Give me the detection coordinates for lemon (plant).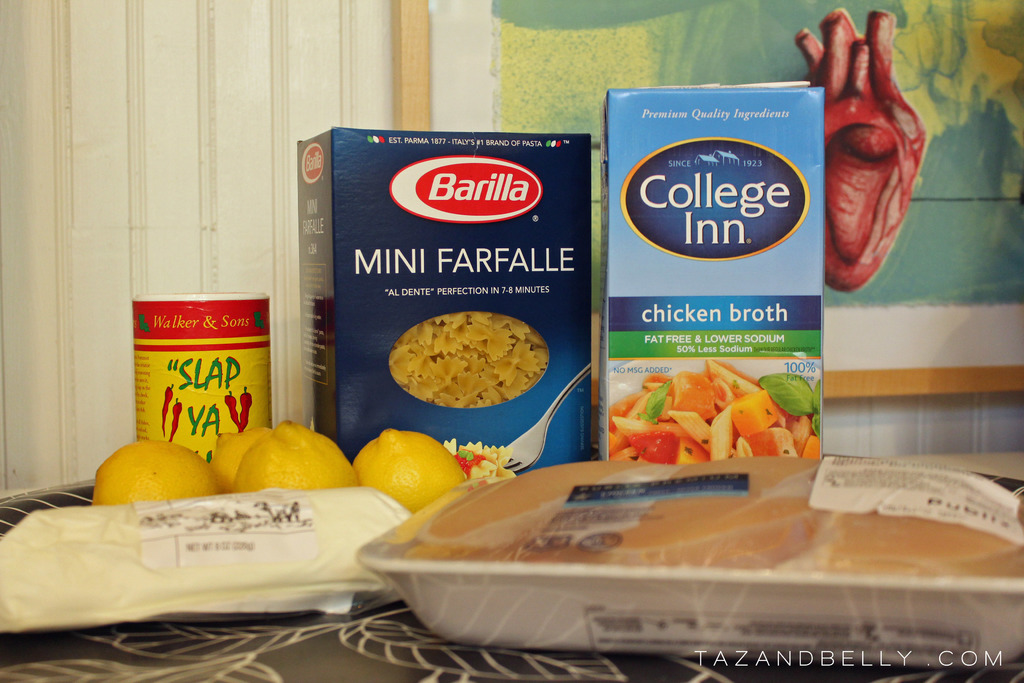
region(102, 439, 220, 500).
